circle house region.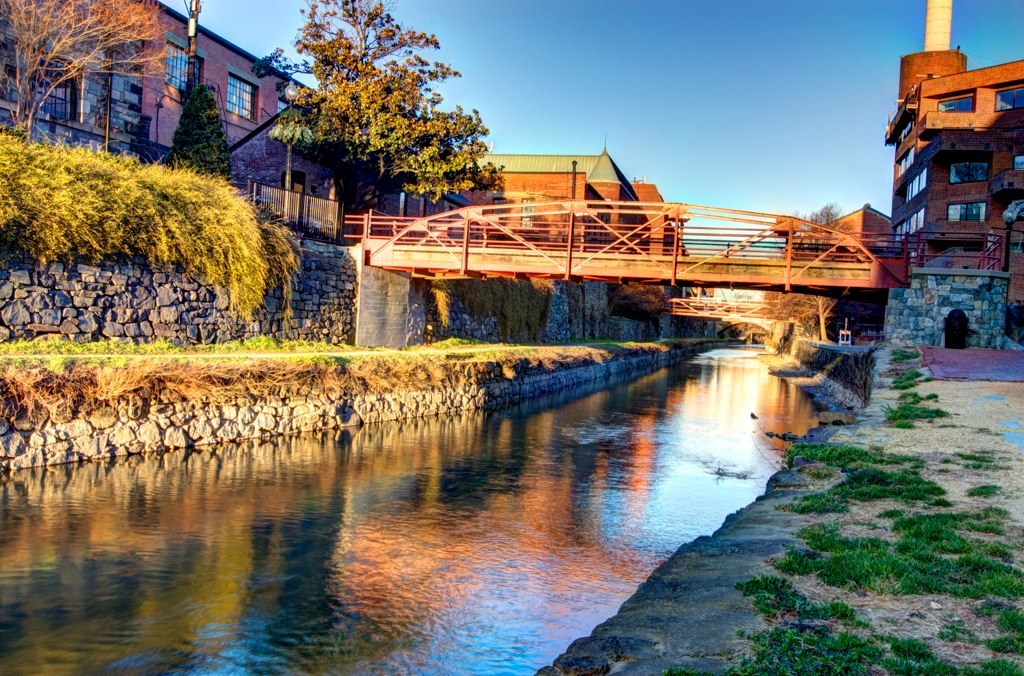
Region: x1=886, y1=0, x2=1023, y2=259.
